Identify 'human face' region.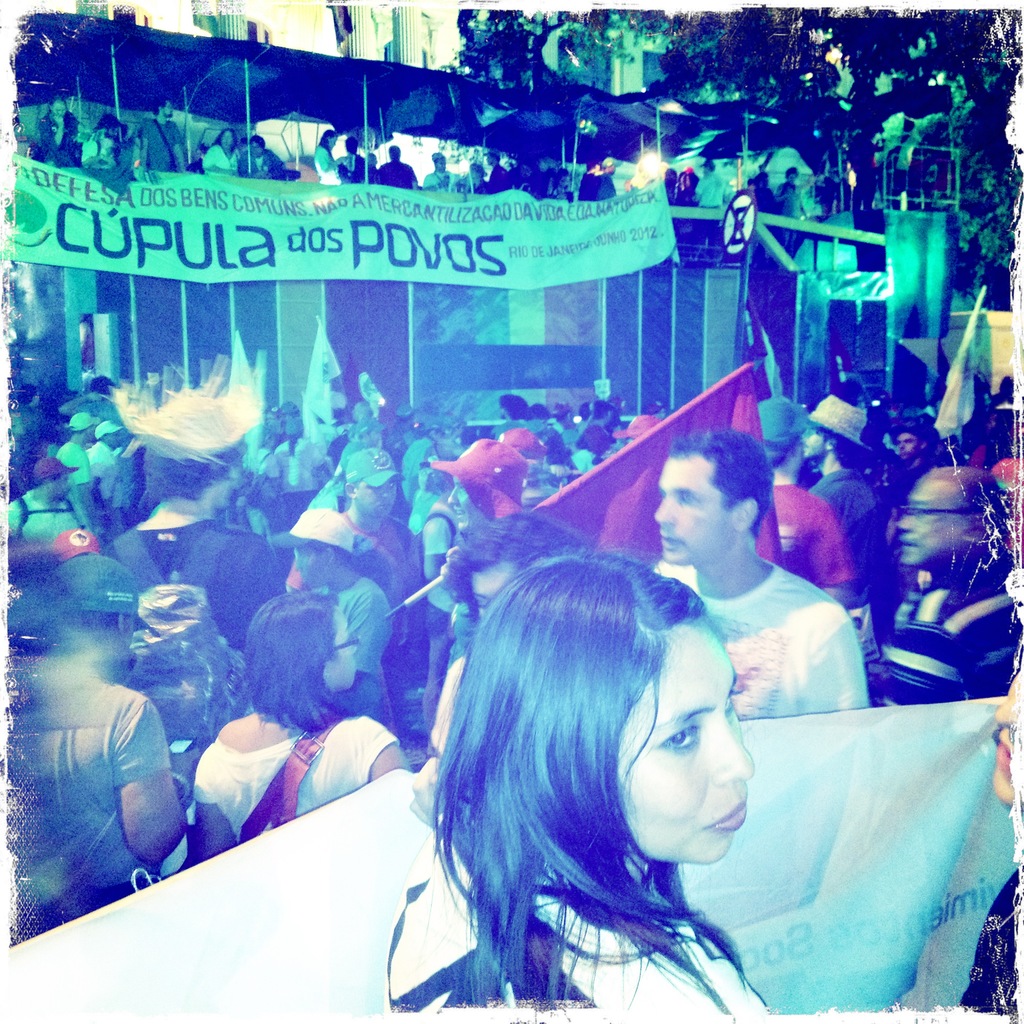
Region: rect(449, 476, 478, 538).
